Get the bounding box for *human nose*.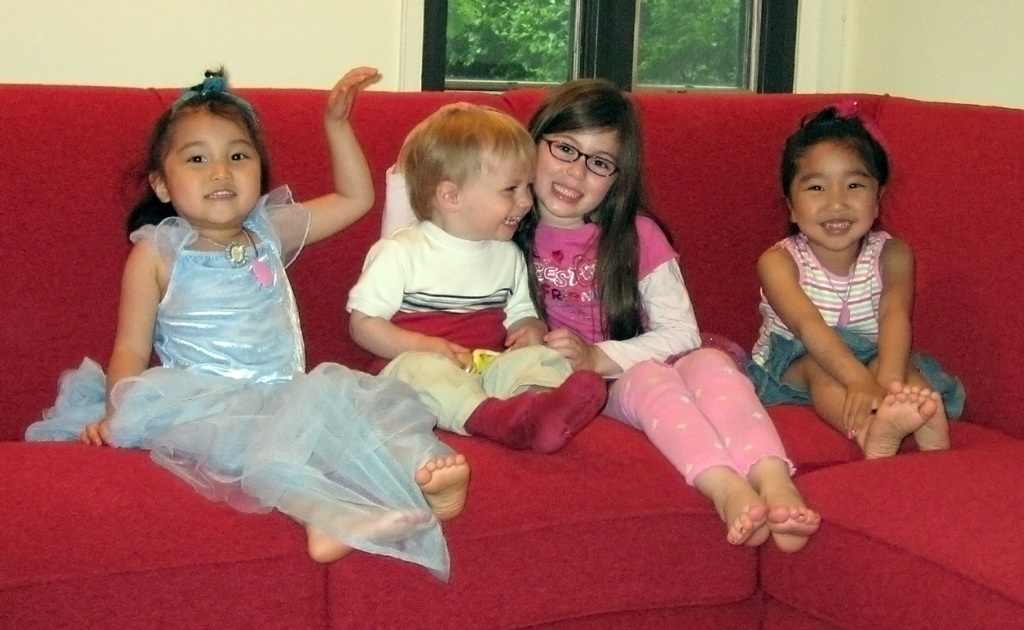
x1=564, y1=153, x2=581, y2=182.
